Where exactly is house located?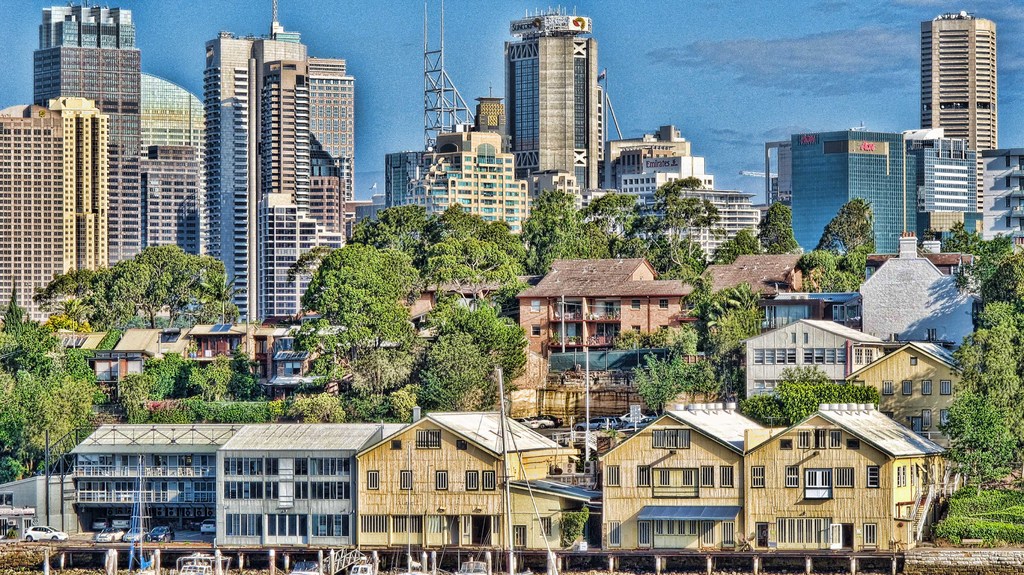
Its bounding box is (x1=691, y1=241, x2=824, y2=318).
